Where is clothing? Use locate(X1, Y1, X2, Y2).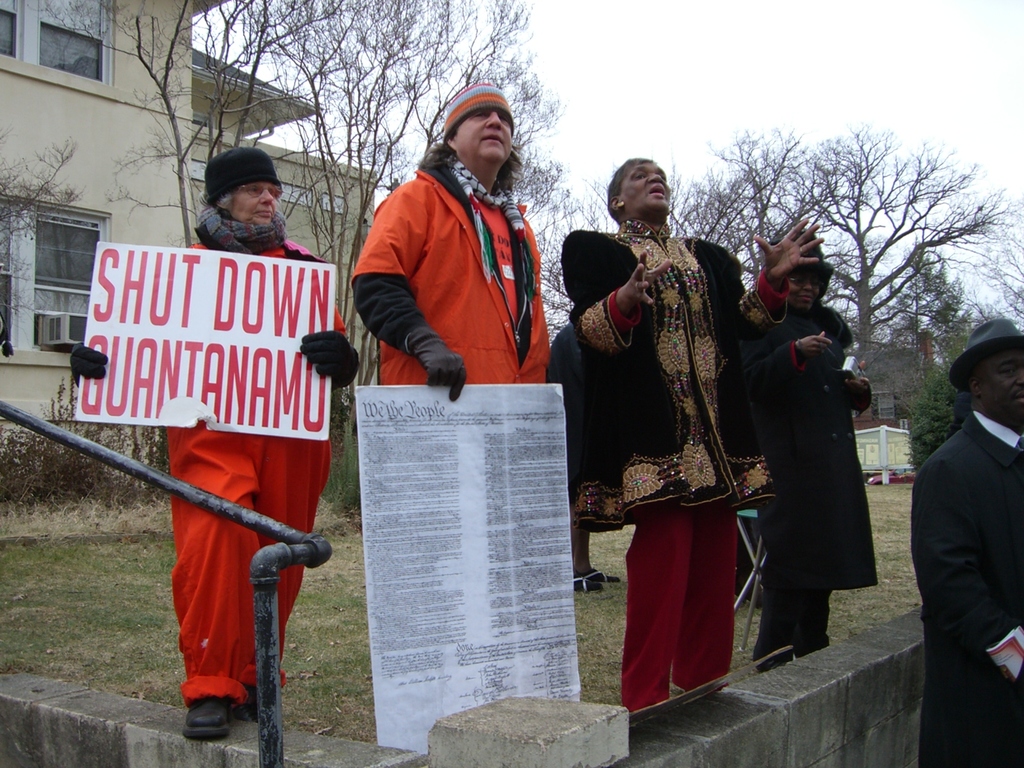
locate(559, 218, 739, 710).
